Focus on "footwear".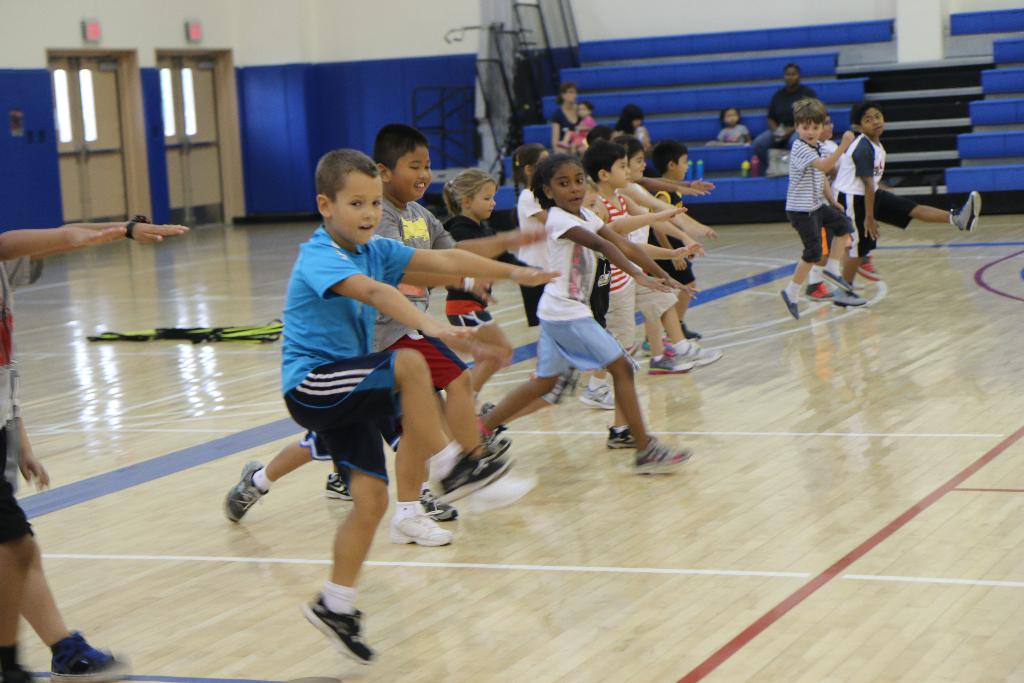
Focused at Rect(481, 397, 504, 448).
